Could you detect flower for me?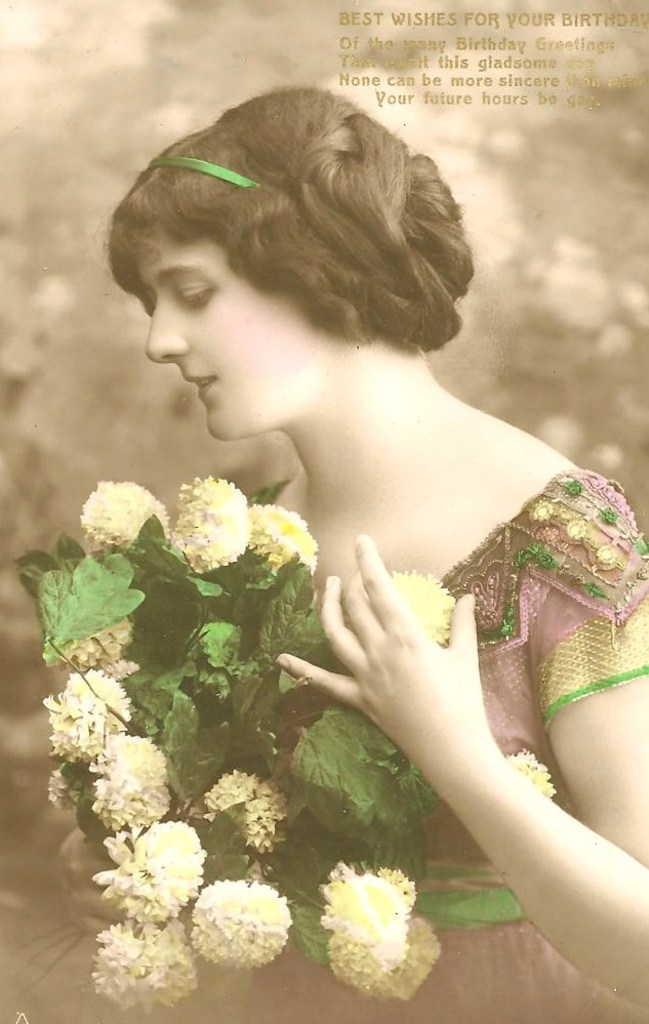
Detection result: bbox=[317, 863, 407, 952].
